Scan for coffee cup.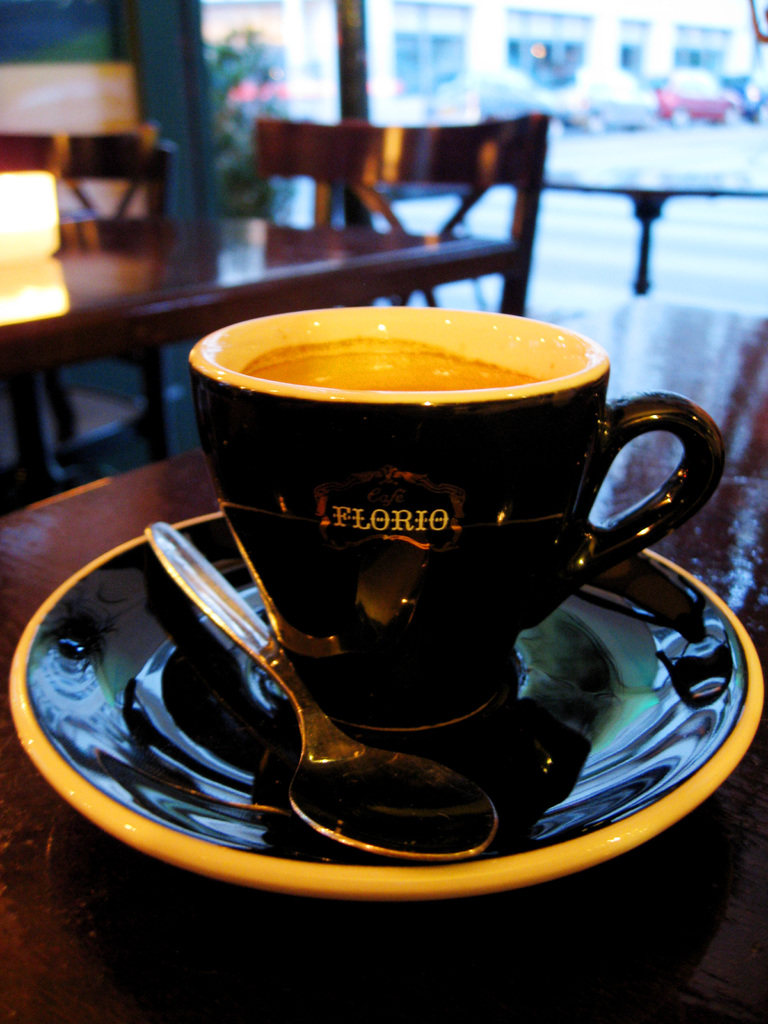
Scan result: {"left": 184, "top": 301, "right": 726, "bottom": 733}.
